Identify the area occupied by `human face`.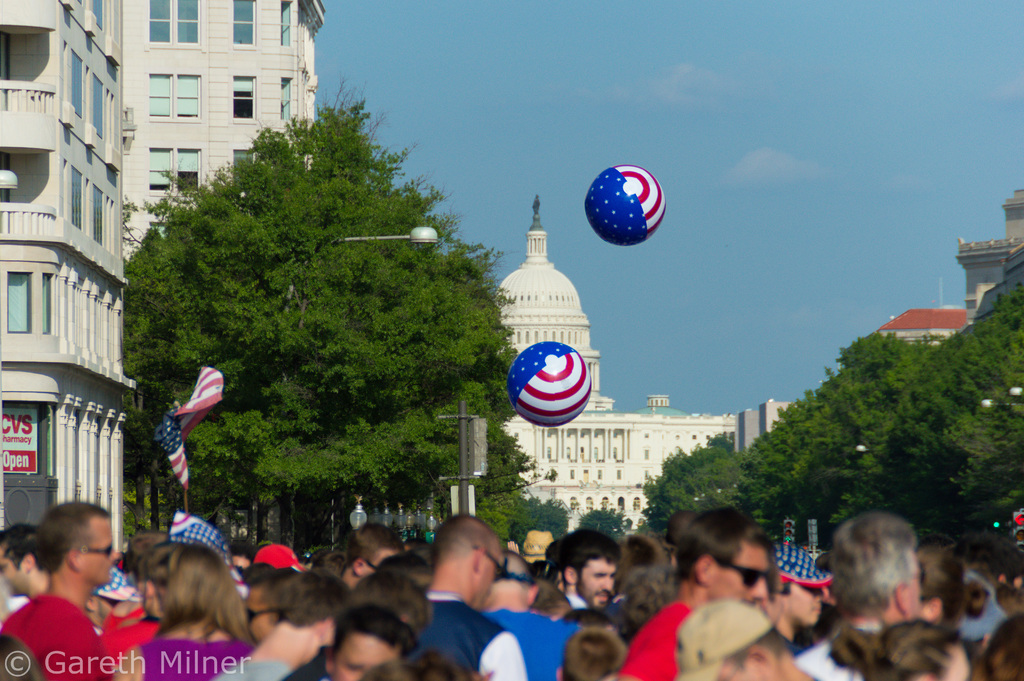
Area: [left=335, top=637, right=399, bottom=677].
